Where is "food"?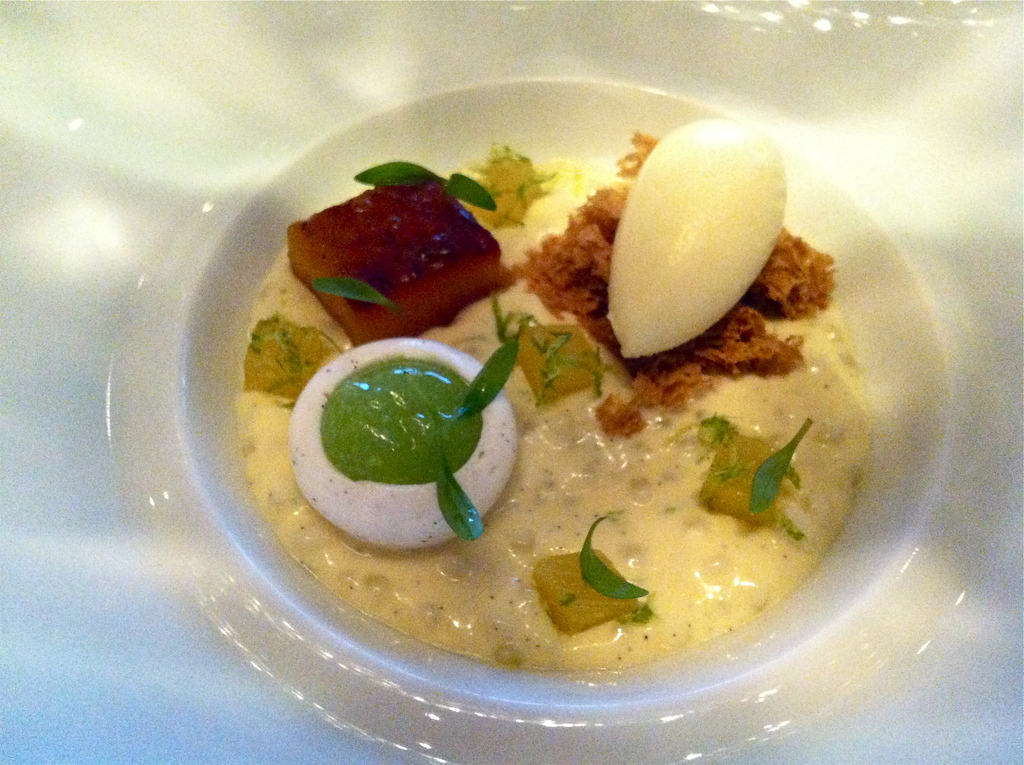
262/328/524/547.
